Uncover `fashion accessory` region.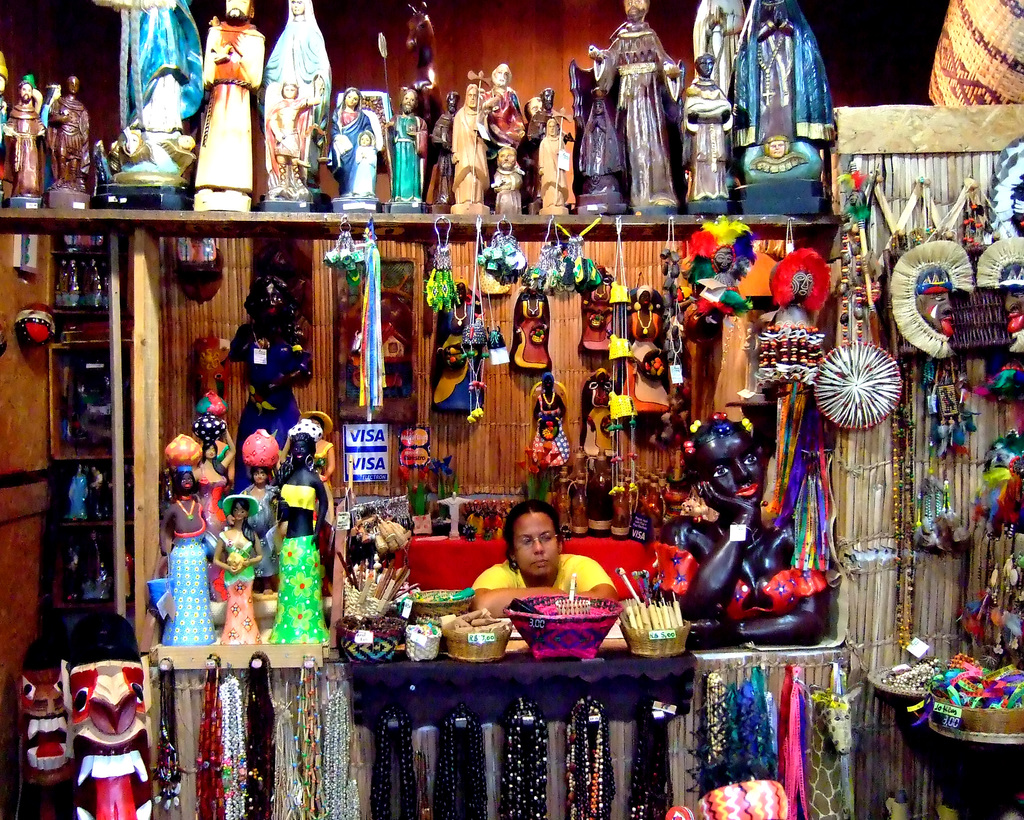
Uncovered: x1=177, y1=498, x2=195, y2=522.
